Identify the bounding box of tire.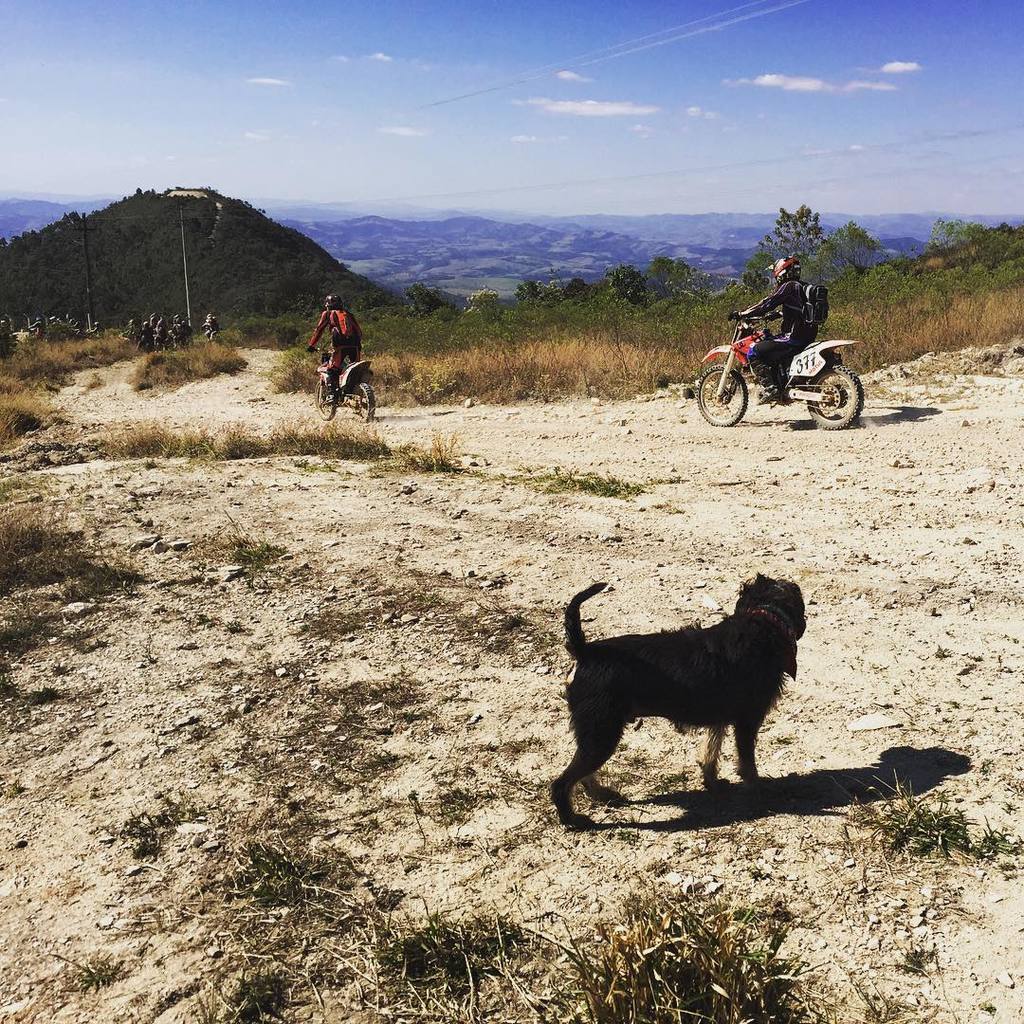
{"left": 309, "top": 372, "right": 336, "bottom": 414}.
